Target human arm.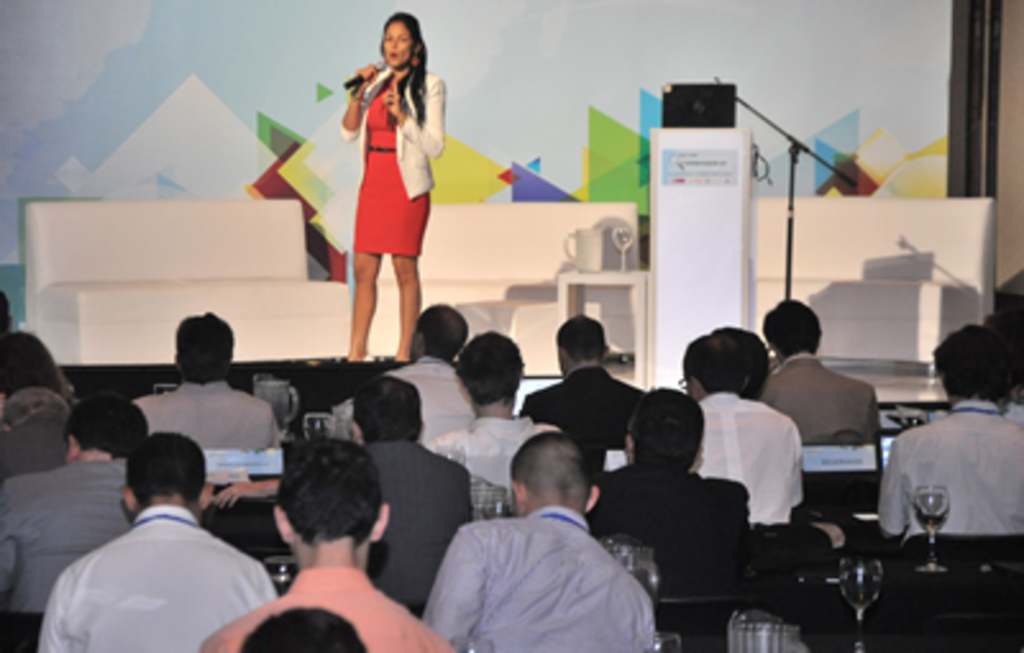
Target region: bbox(36, 563, 77, 650).
